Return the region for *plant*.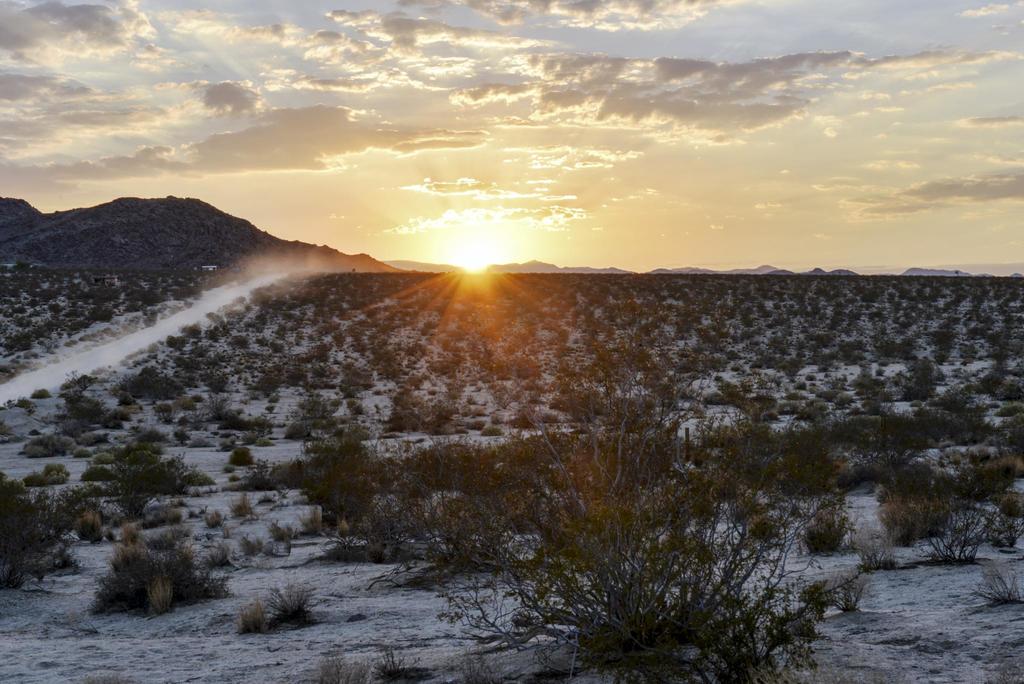
box(81, 522, 228, 622).
